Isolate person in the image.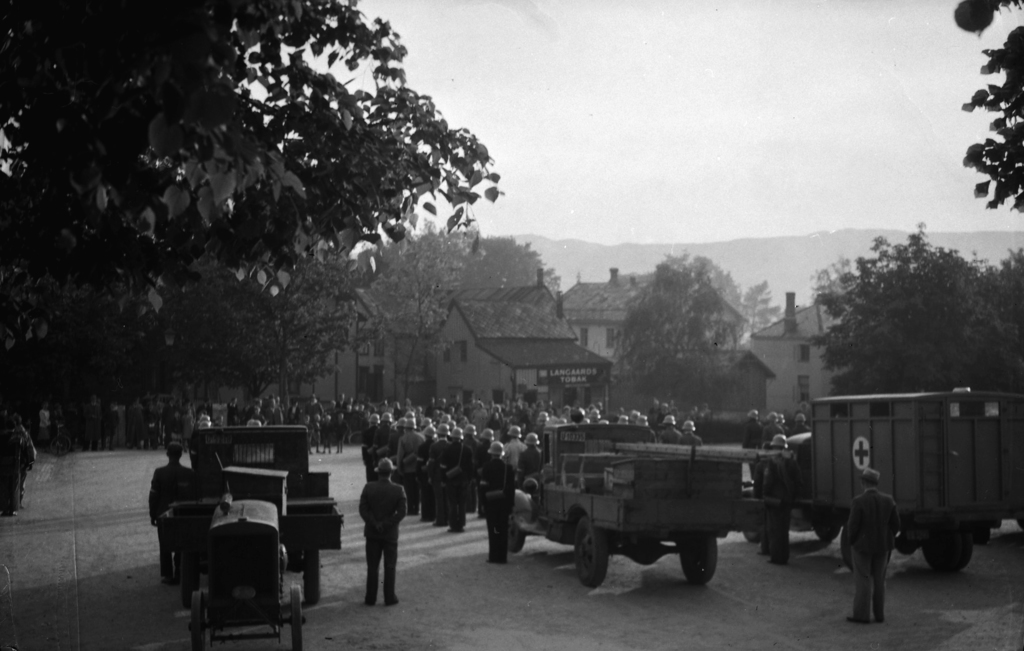
Isolated region: (355, 454, 417, 606).
